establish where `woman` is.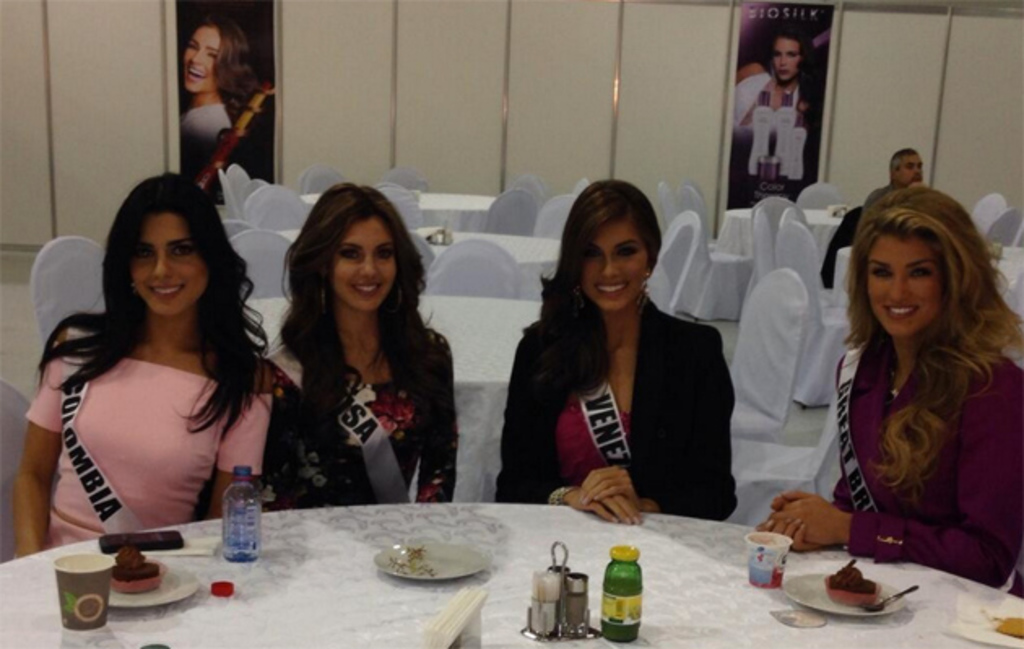
Established at 176, 11, 260, 177.
